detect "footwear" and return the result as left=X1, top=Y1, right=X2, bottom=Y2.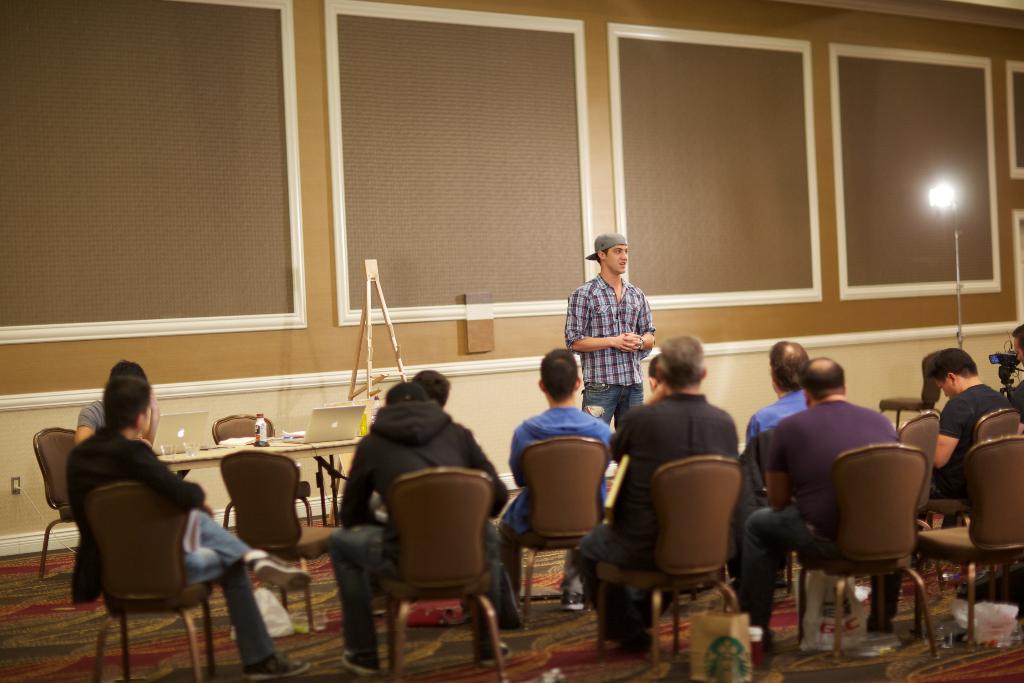
left=561, top=589, right=592, bottom=609.
